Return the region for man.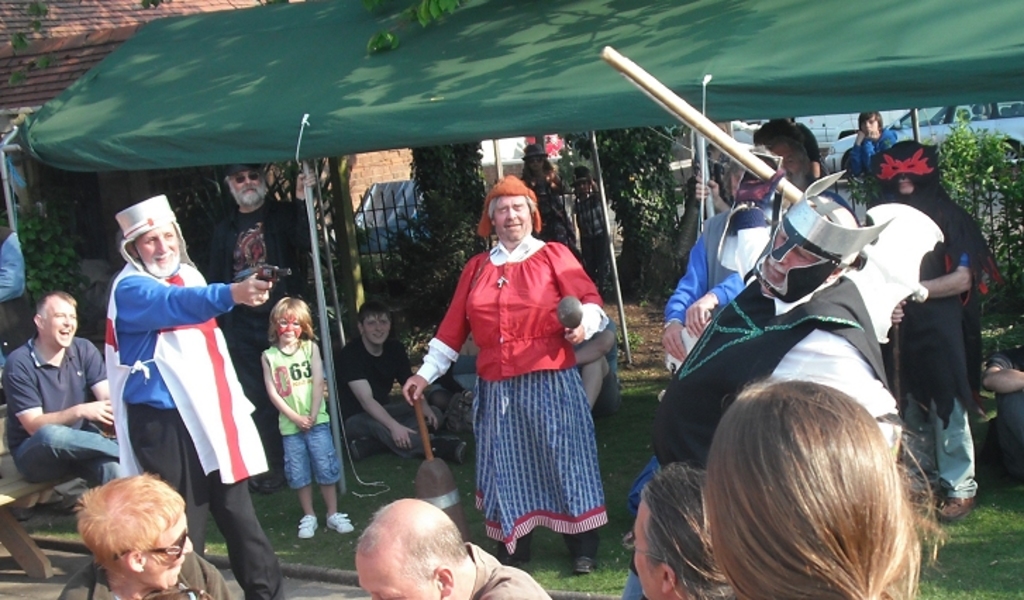
<box>0,292,120,487</box>.
